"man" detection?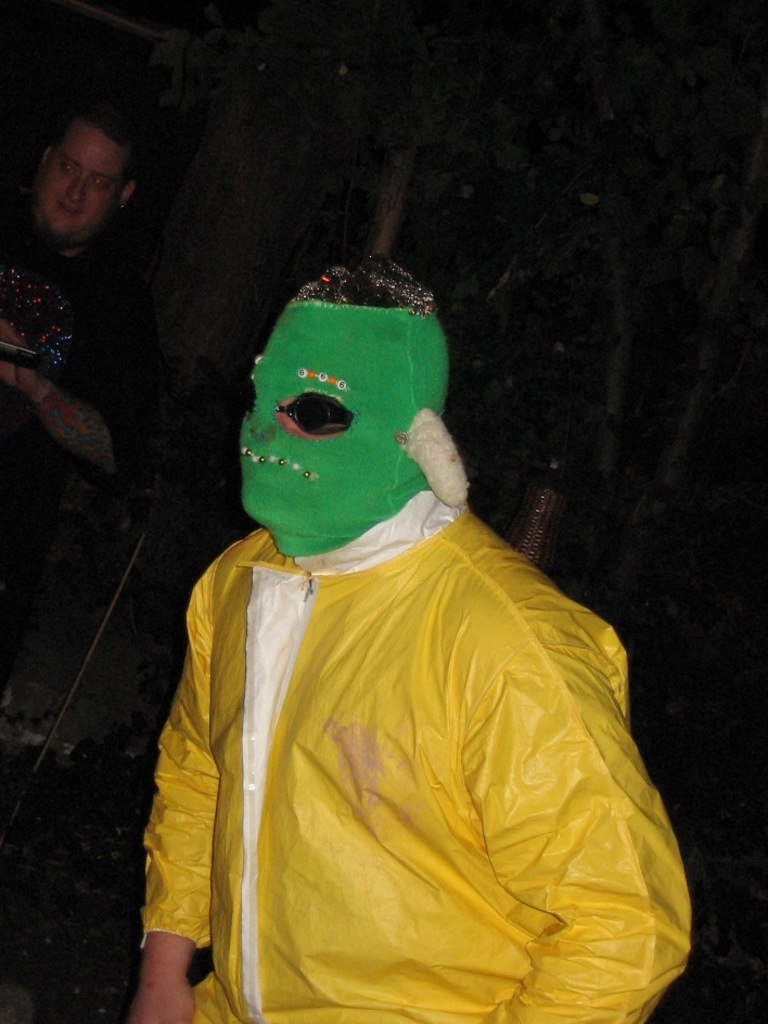
crop(0, 107, 159, 597)
